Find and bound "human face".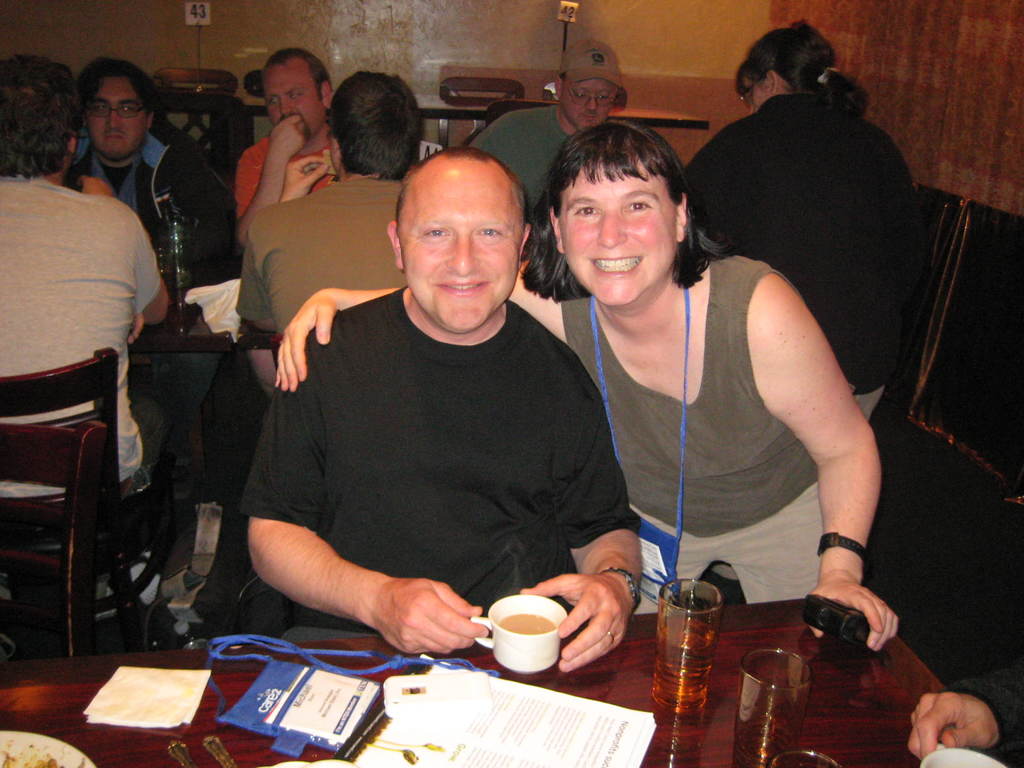
Bound: [87,77,148,165].
